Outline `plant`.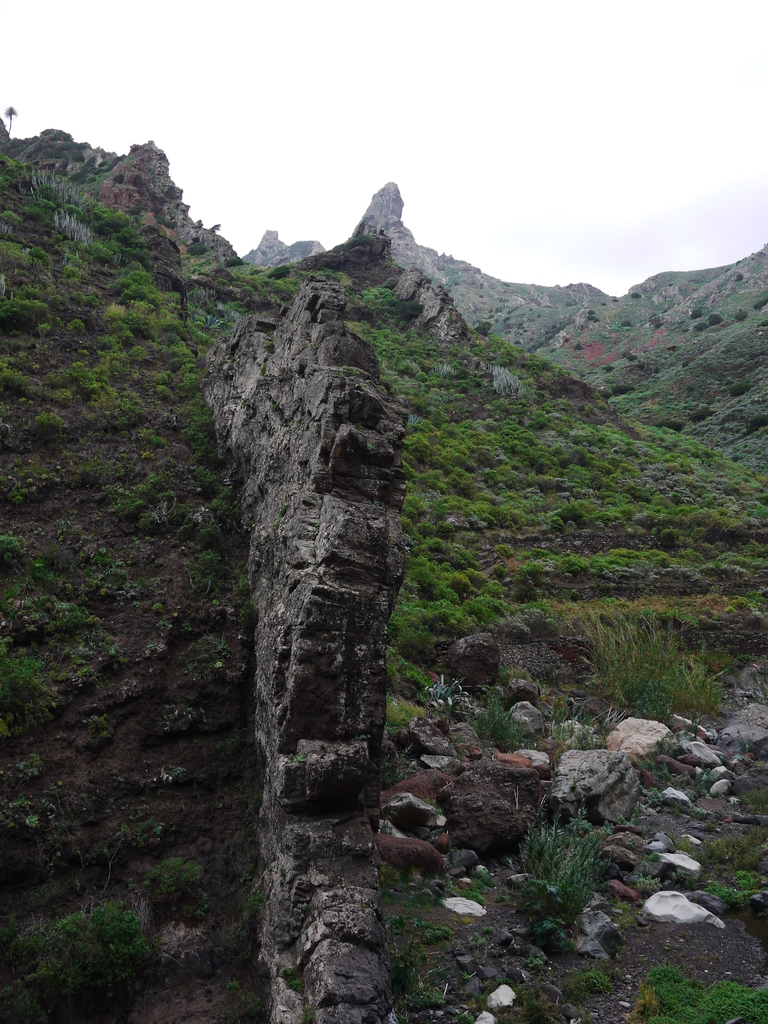
Outline: 249 246 342 305.
